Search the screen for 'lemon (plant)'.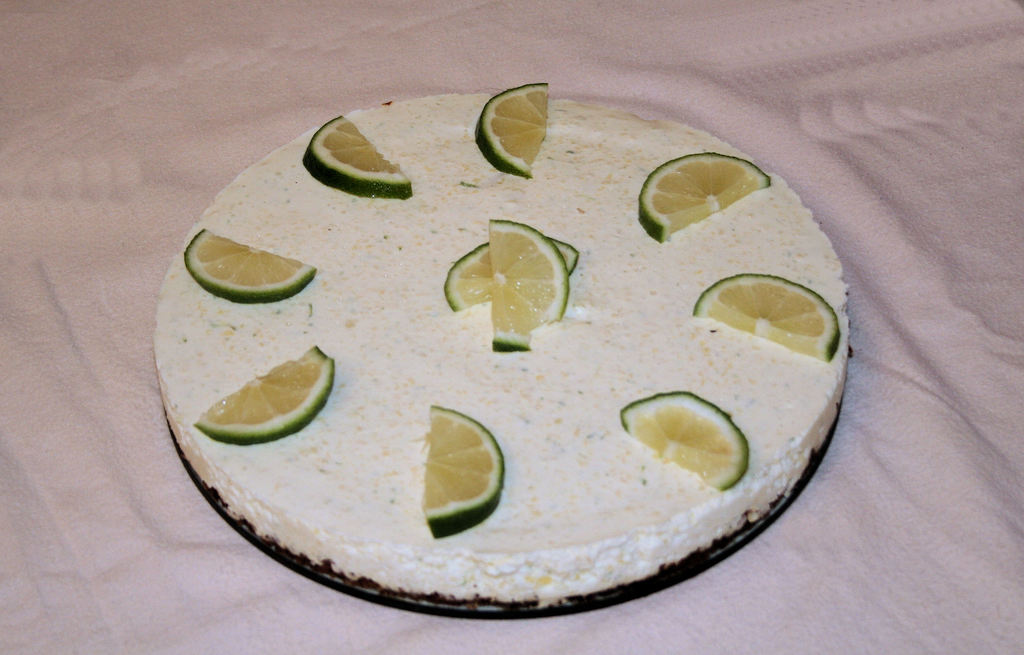
Found at (left=301, top=118, right=409, bottom=202).
